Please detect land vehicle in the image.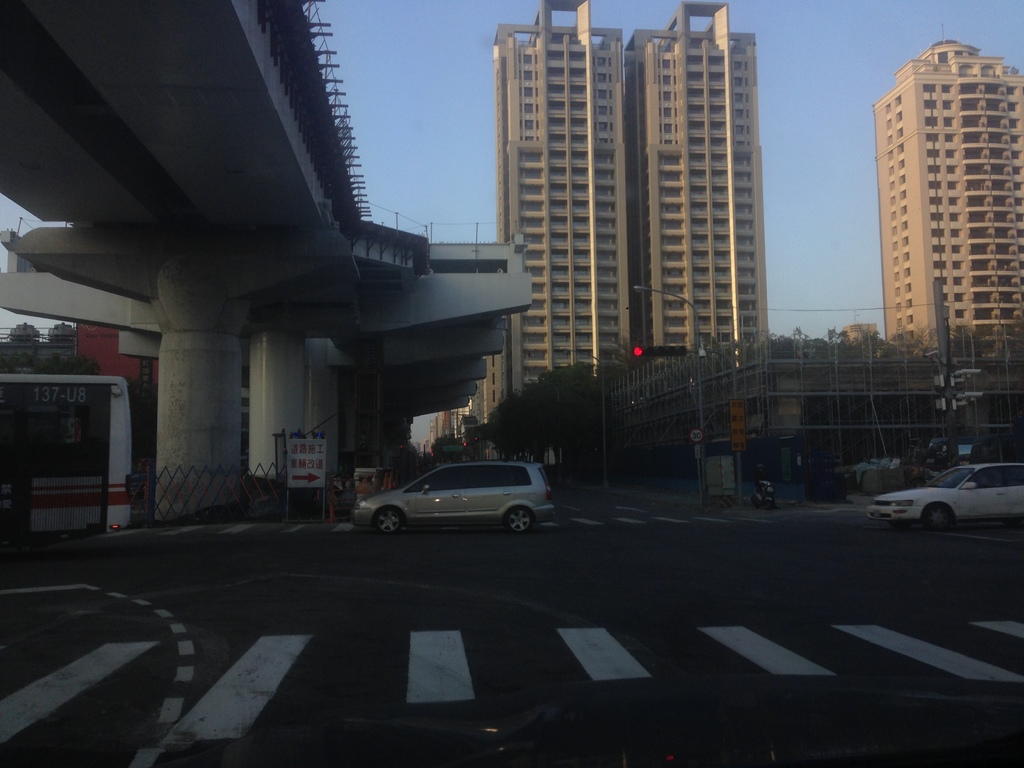
box(868, 458, 1023, 527).
